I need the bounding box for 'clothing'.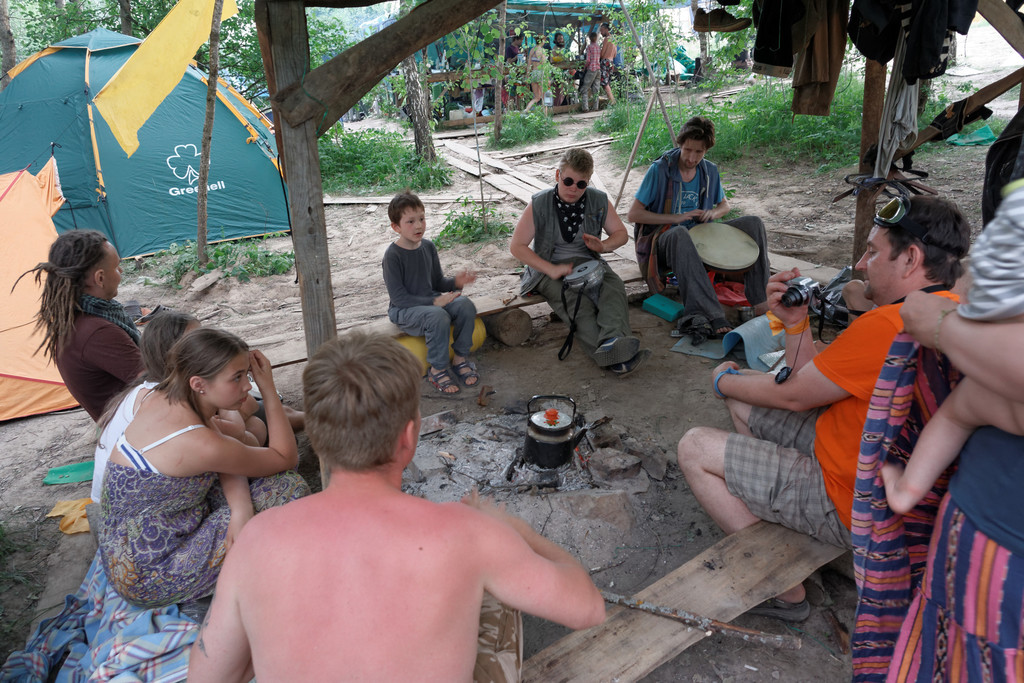
Here it is: (632,146,767,342).
